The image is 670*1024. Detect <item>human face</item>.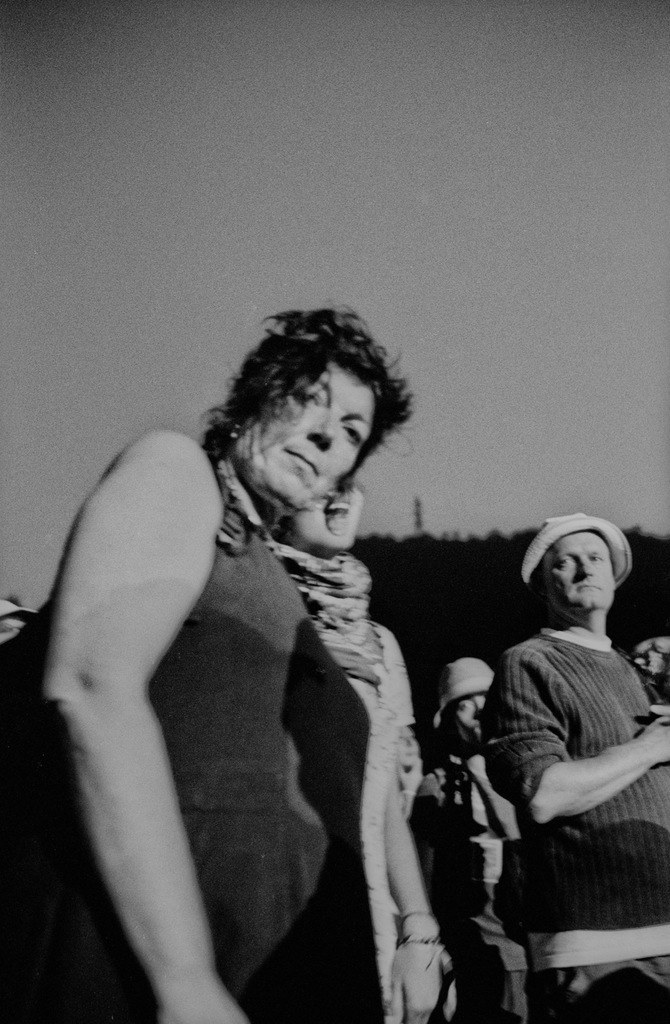
Detection: rect(235, 363, 372, 513).
